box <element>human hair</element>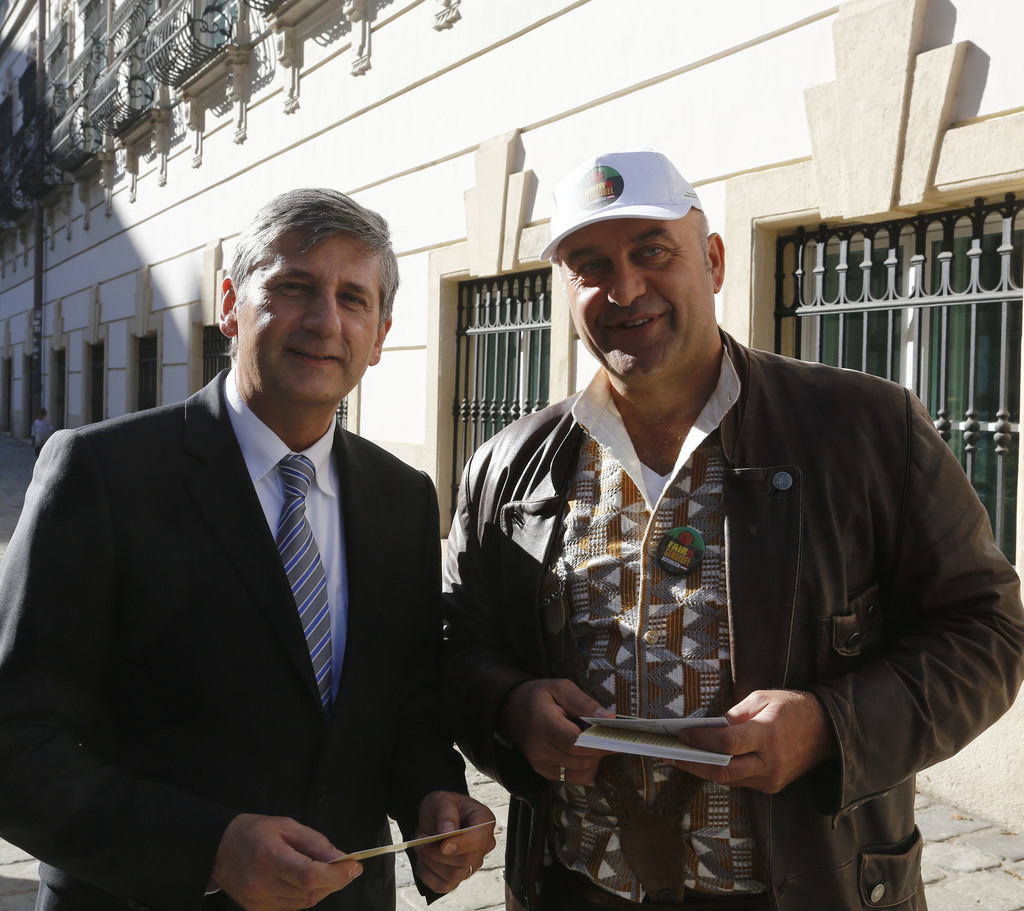
BBox(218, 186, 396, 373)
